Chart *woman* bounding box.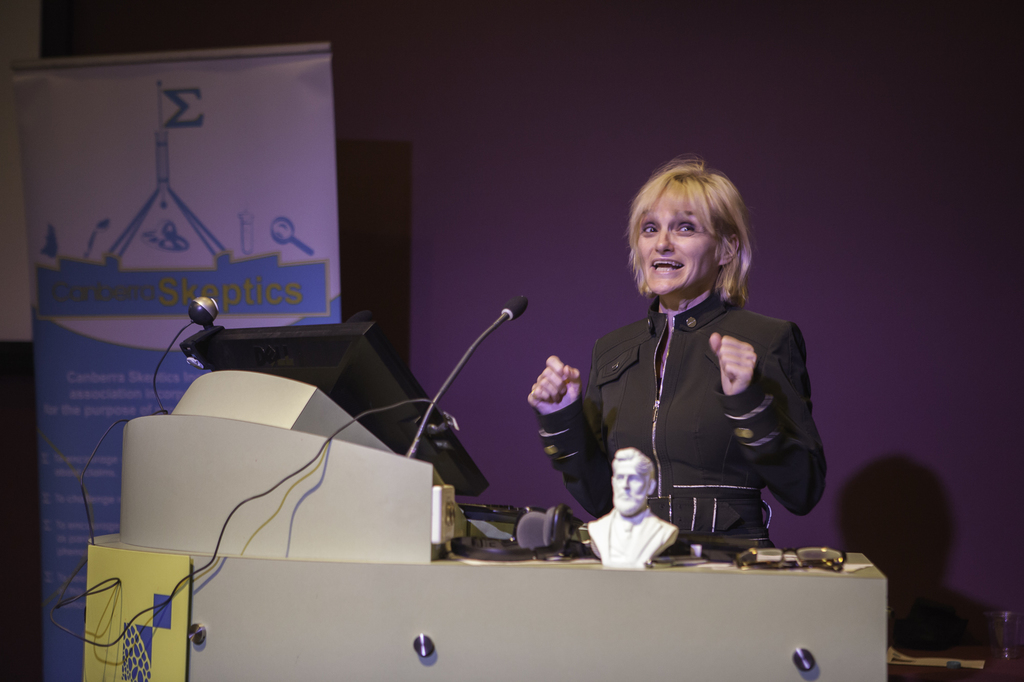
Charted: bbox=[502, 150, 841, 553].
